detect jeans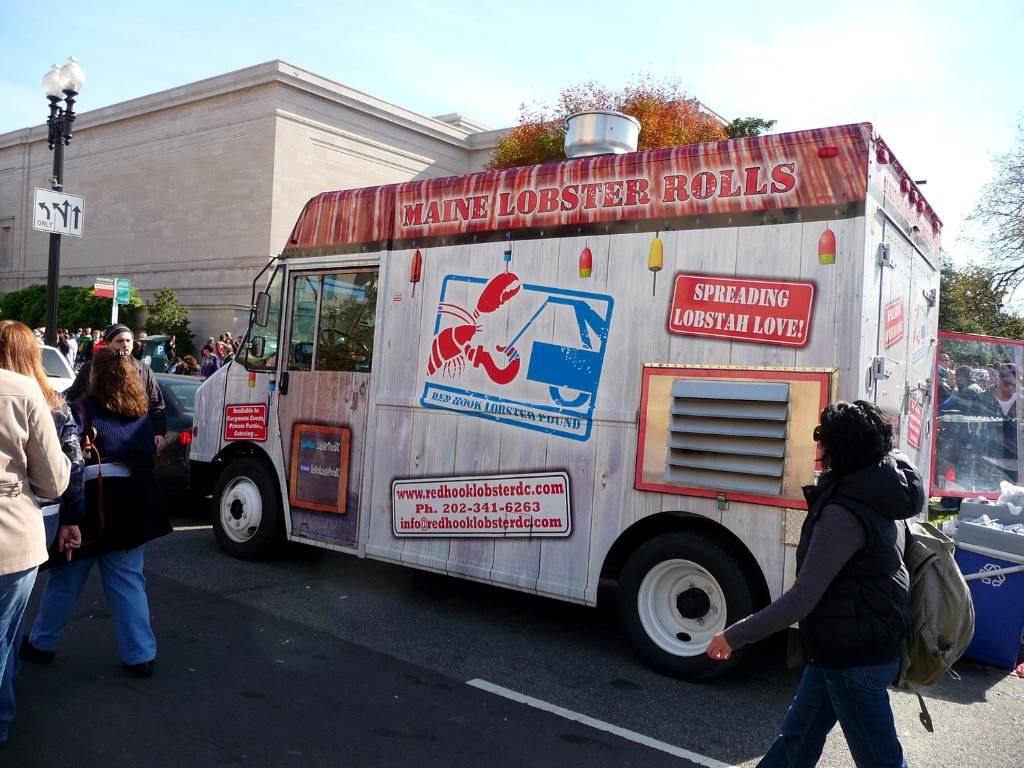
(left=745, top=662, right=912, bottom=767)
